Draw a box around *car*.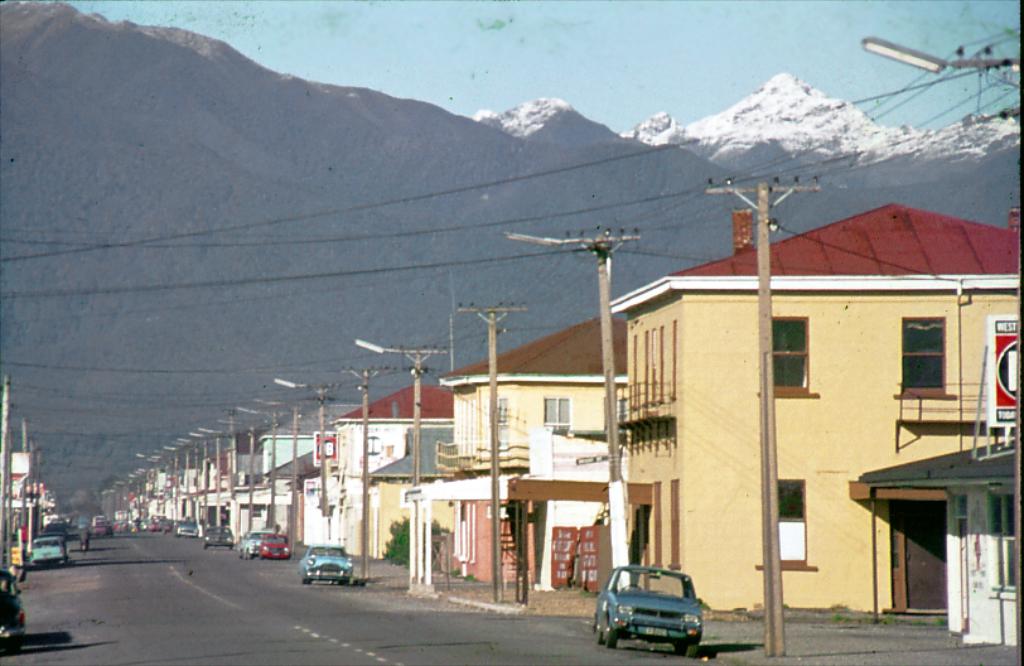
x1=246, y1=529, x2=275, y2=558.
